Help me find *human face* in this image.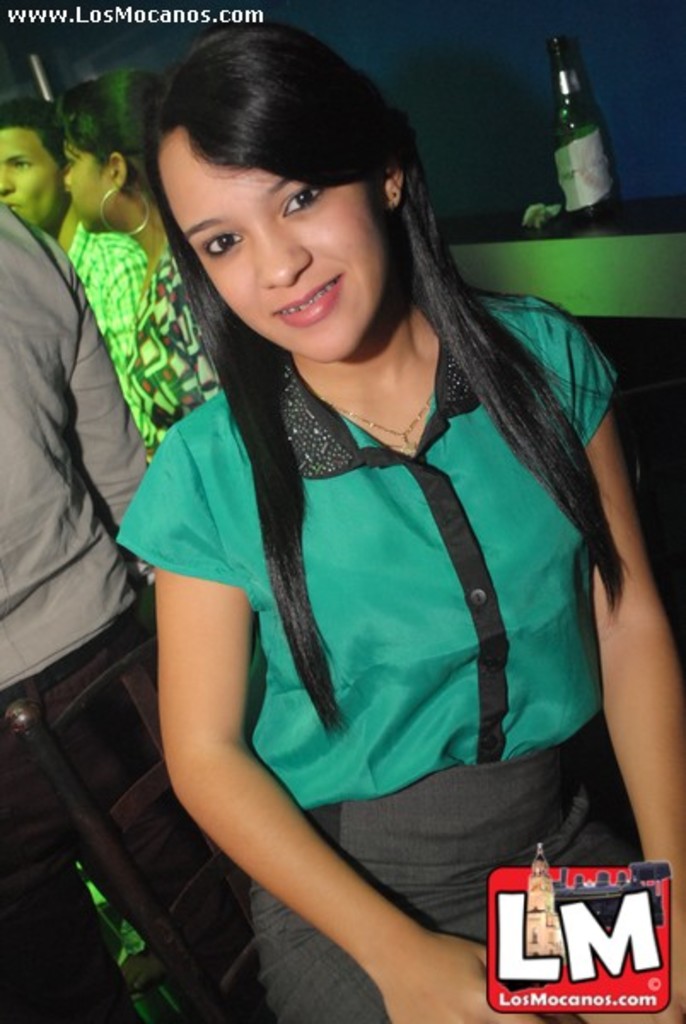
Found it: x1=68 y1=154 x2=96 y2=239.
